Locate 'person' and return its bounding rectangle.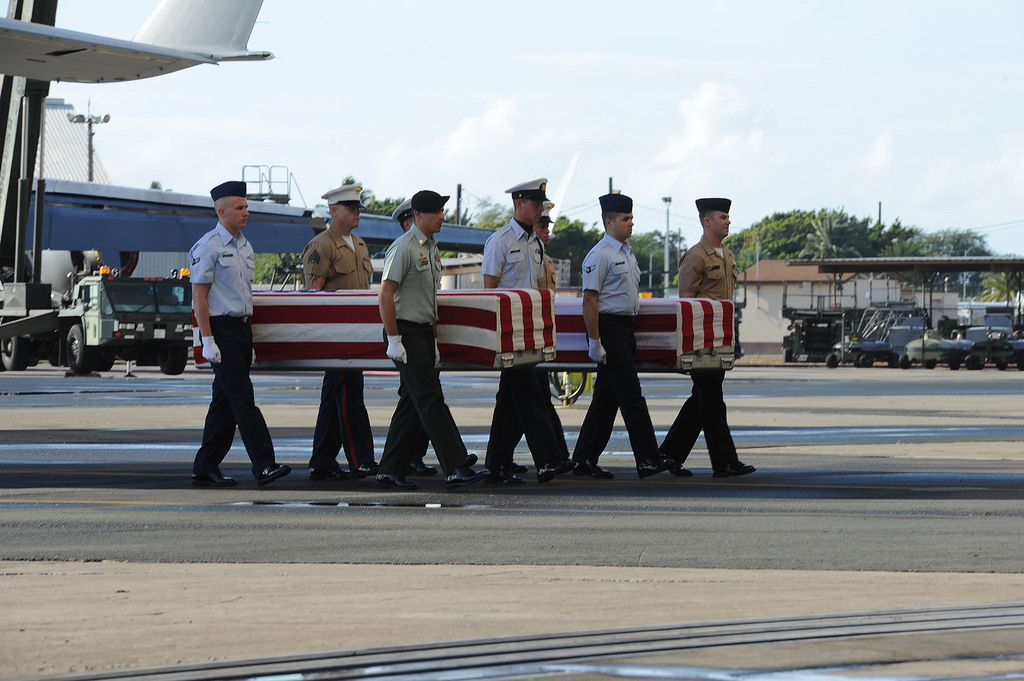
<bbox>179, 177, 292, 490</bbox>.
